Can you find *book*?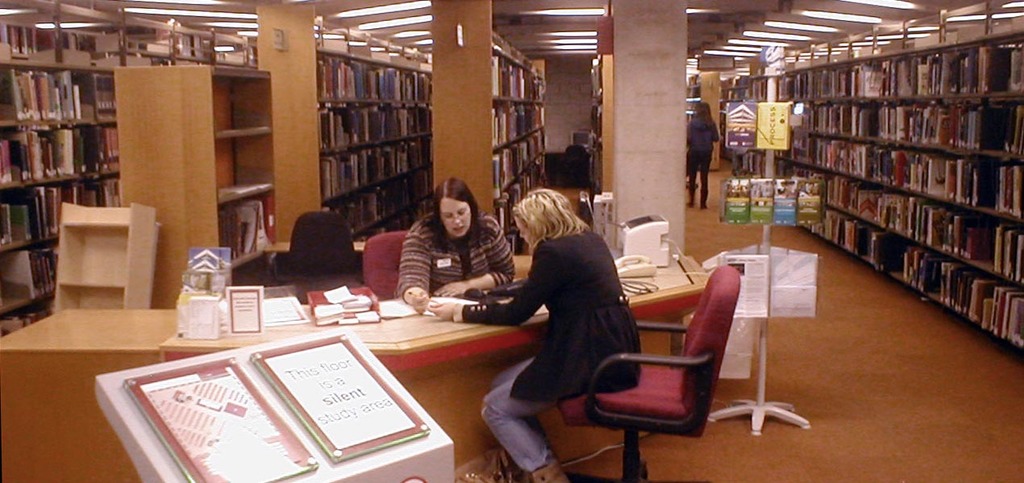
Yes, bounding box: box(718, 98, 754, 145).
